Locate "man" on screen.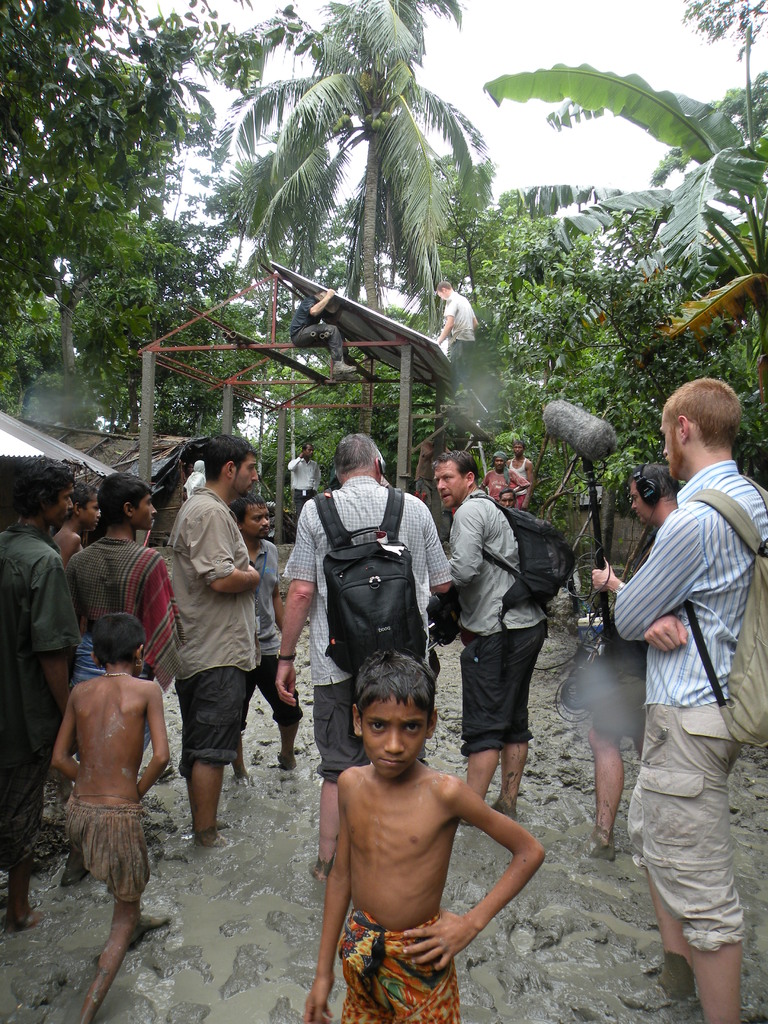
On screen at 272:433:461:883.
